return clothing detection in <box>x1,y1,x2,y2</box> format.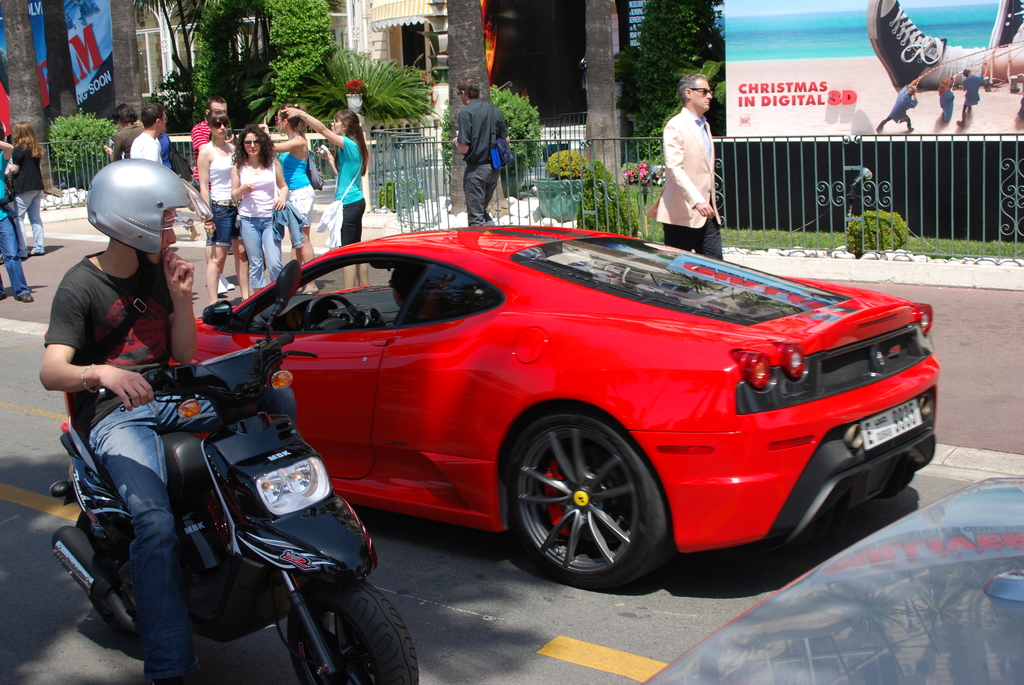
<box>6,143,42,255</box>.
